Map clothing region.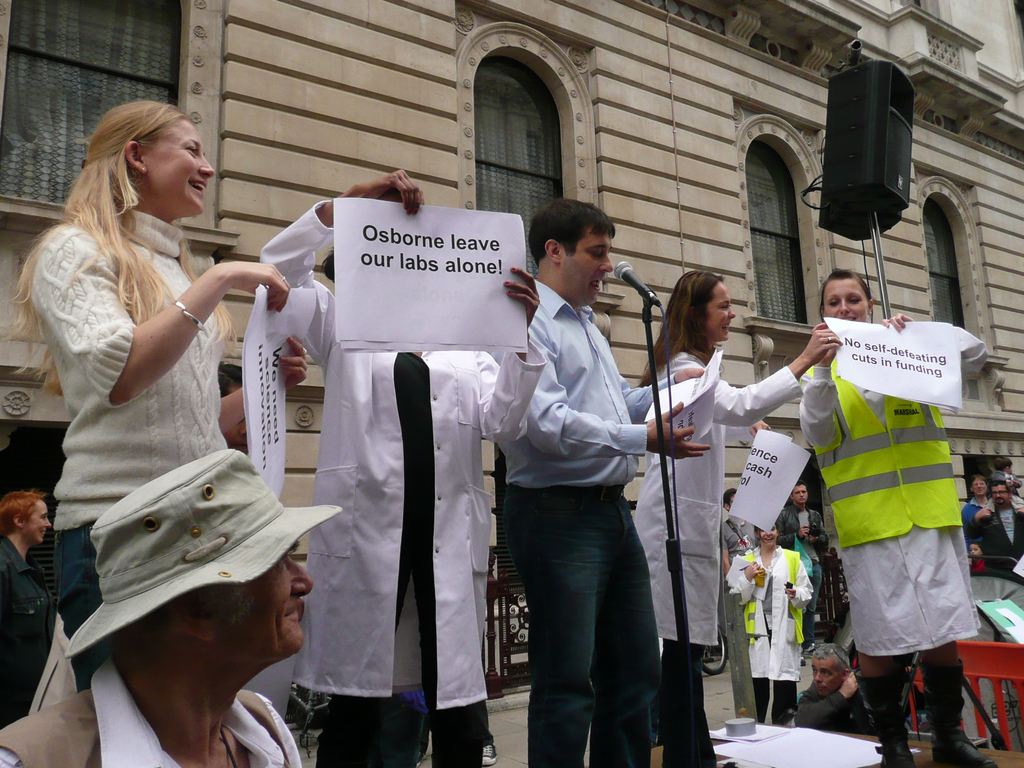
Mapped to [left=796, top=325, right=992, bottom=762].
